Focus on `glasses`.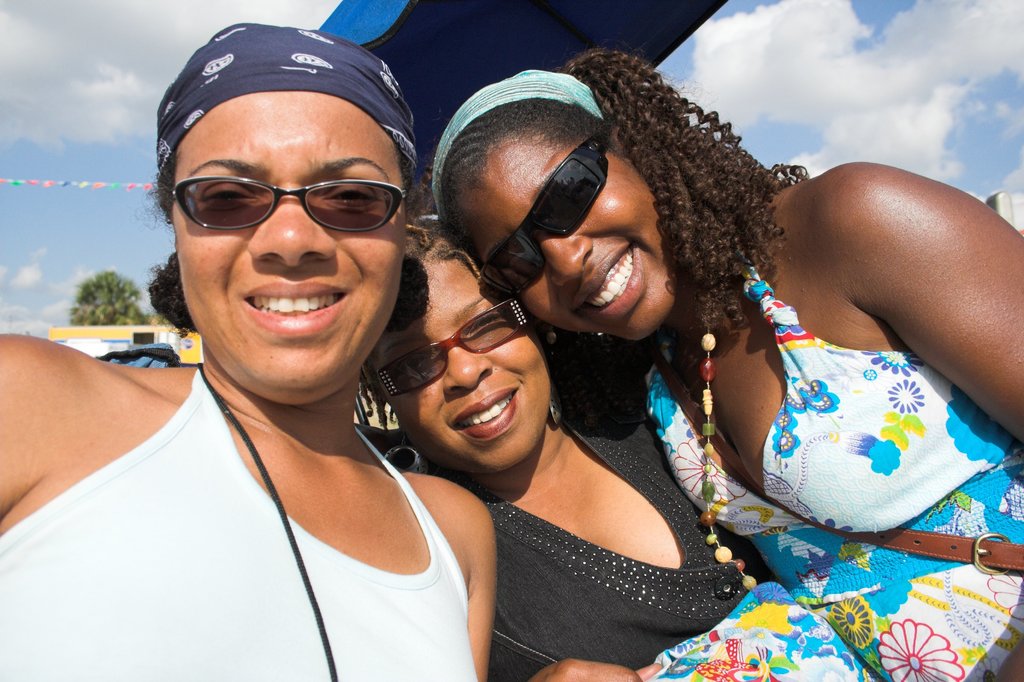
Focused at 166/172/415/236.
